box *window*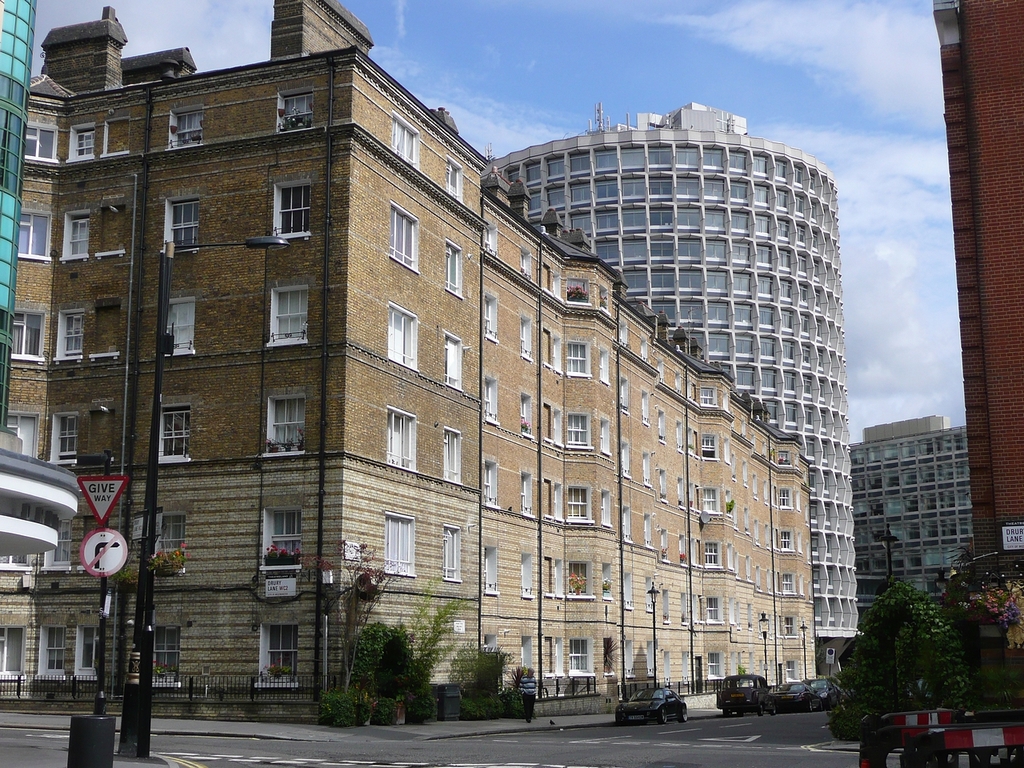
(567, 410, 591, 452)
